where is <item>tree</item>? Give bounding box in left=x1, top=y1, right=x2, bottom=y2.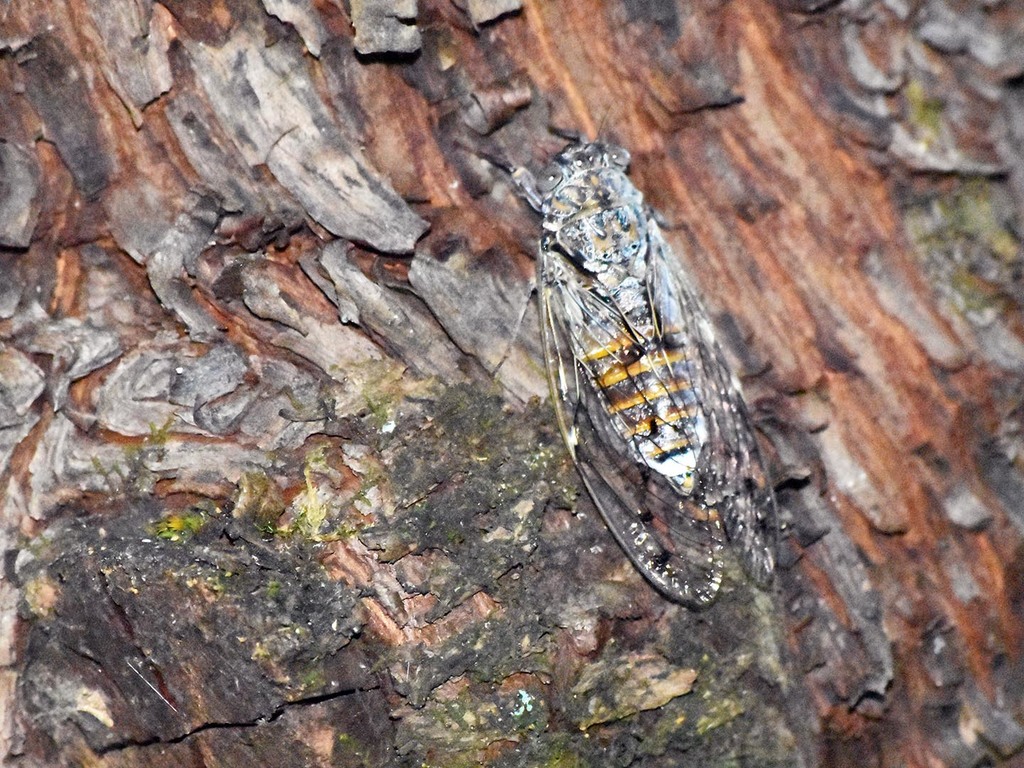
left=0, top=0, right=1023, bottom=767.
